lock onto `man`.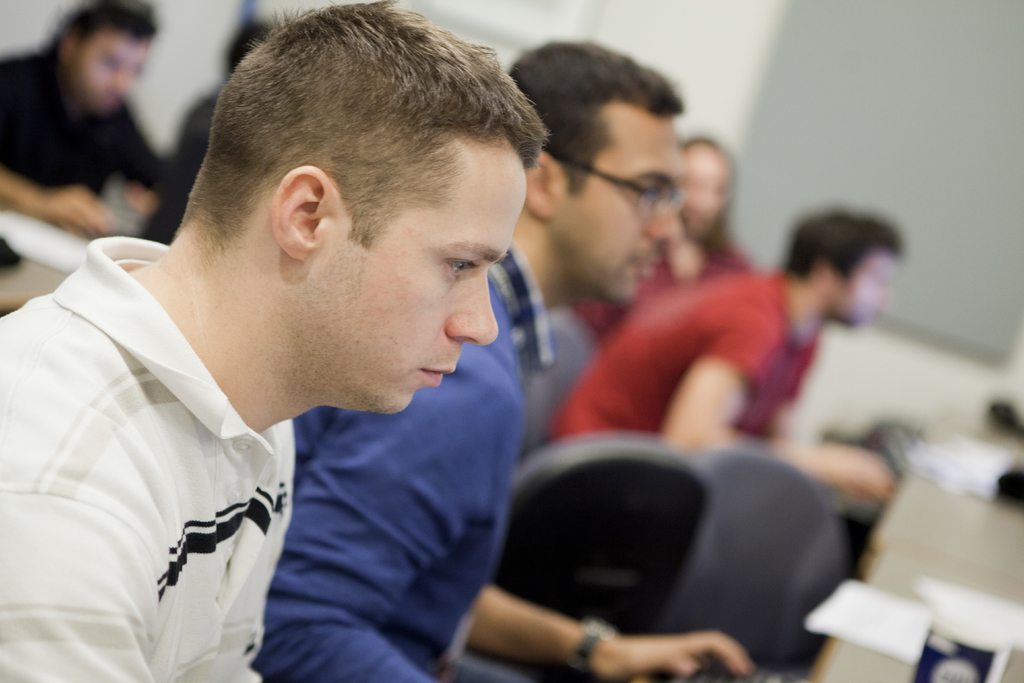
Locked: [x1=575, y1=130, x2=748, y2=340].
